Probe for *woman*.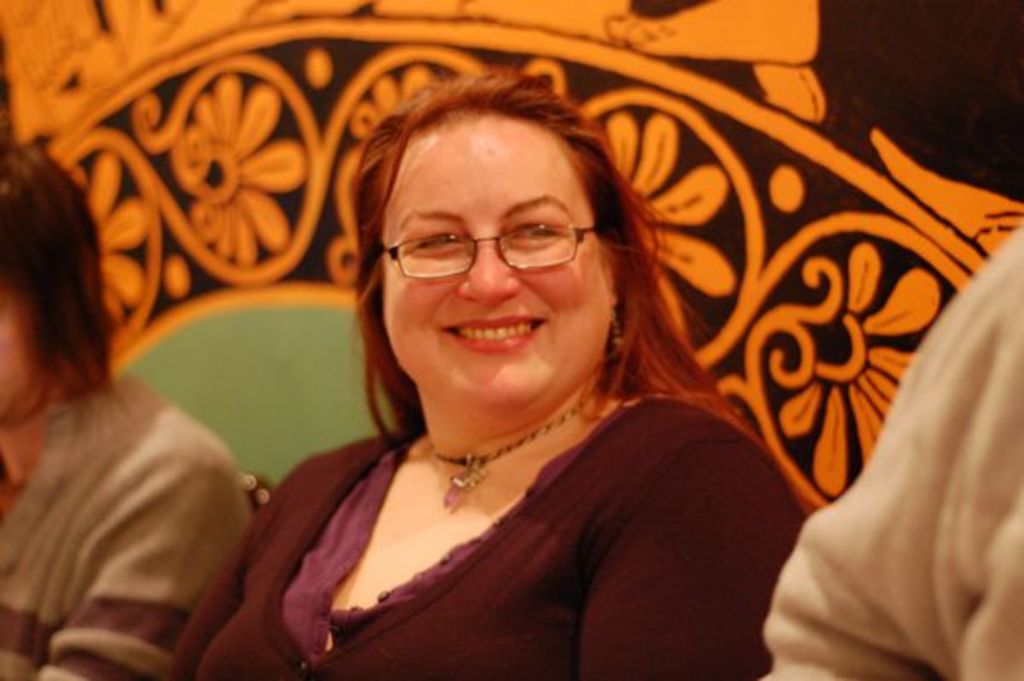
Probe result: 181,73,847,666.
